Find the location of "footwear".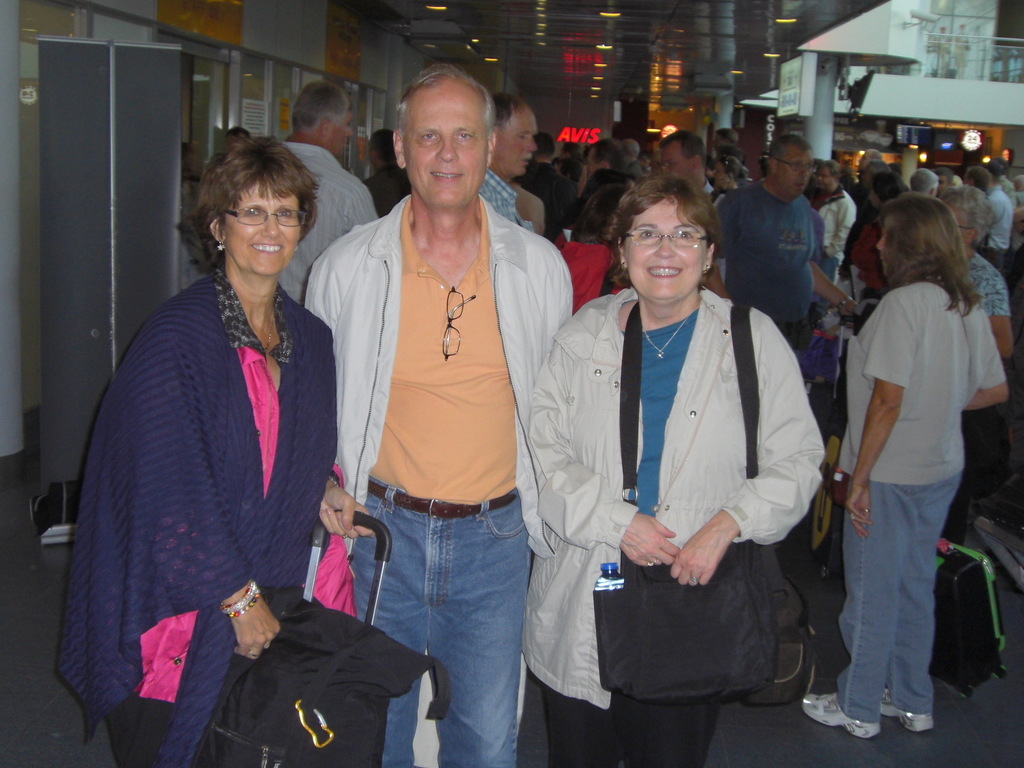
Location: region(881, 694, 934, 731).
